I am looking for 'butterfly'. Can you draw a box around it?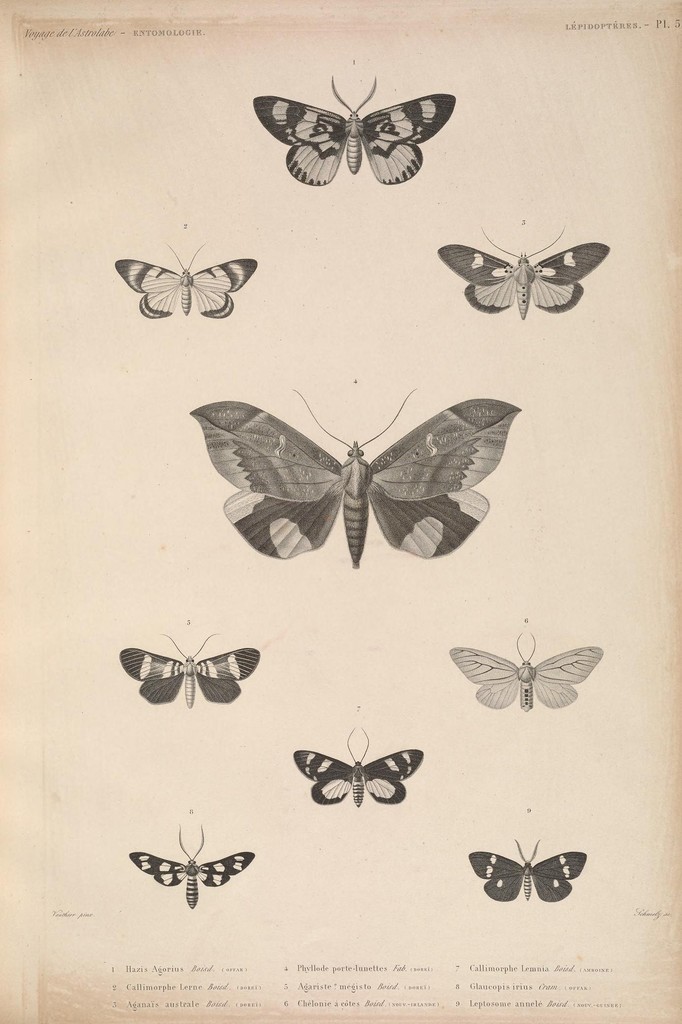
Sure, the bounding box is rect(262, 68, 456, 188).
